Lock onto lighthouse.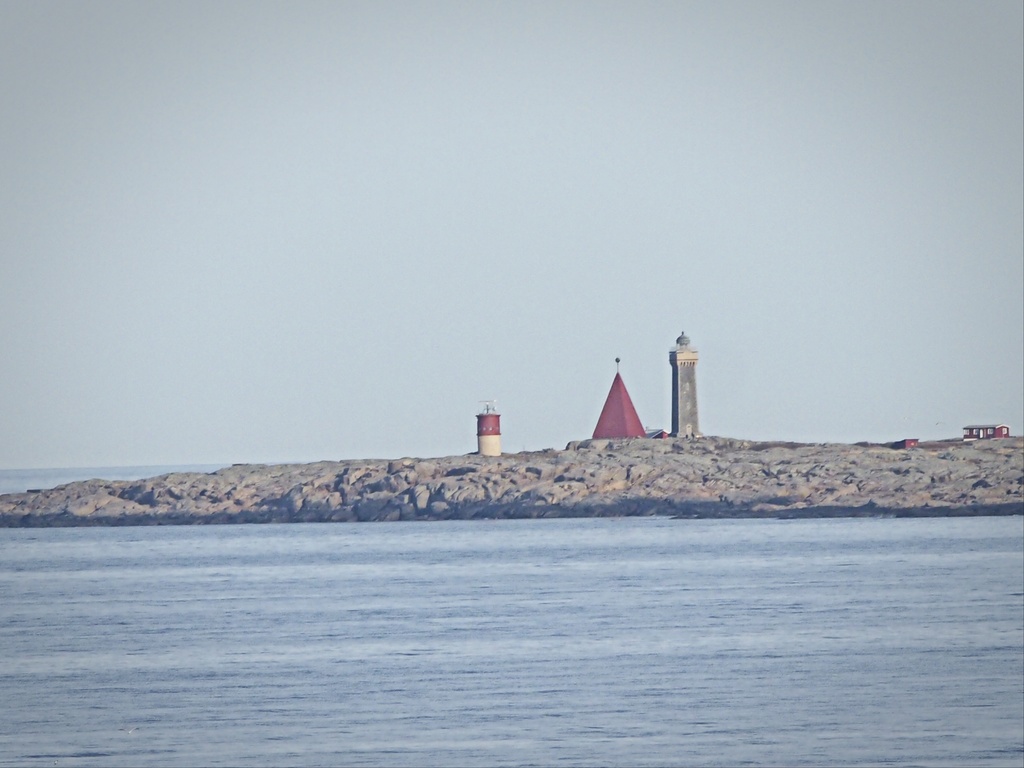
Locked: (664, 338, 712, 444).
